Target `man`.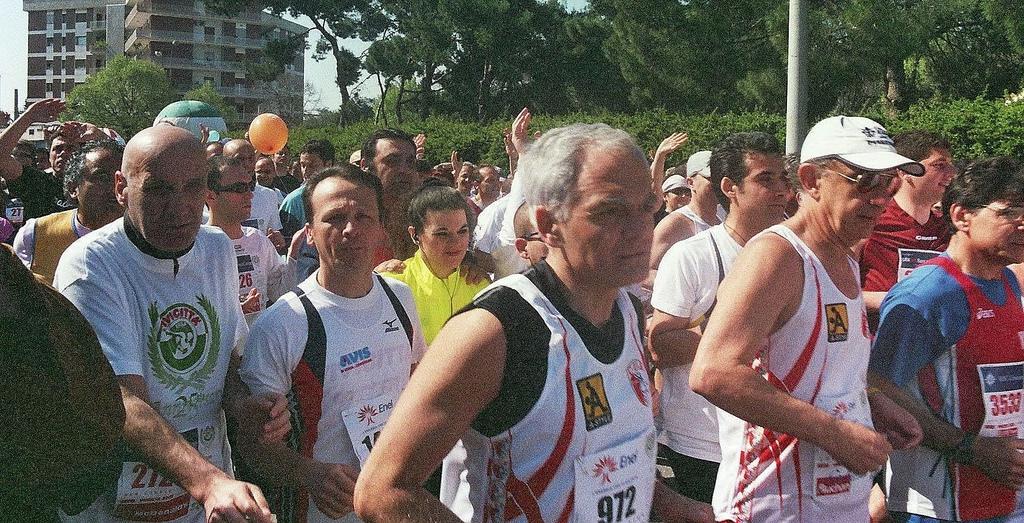
Target region: {"x1": 687, "y1": 115, "x2": 928, "y2": 522}.
